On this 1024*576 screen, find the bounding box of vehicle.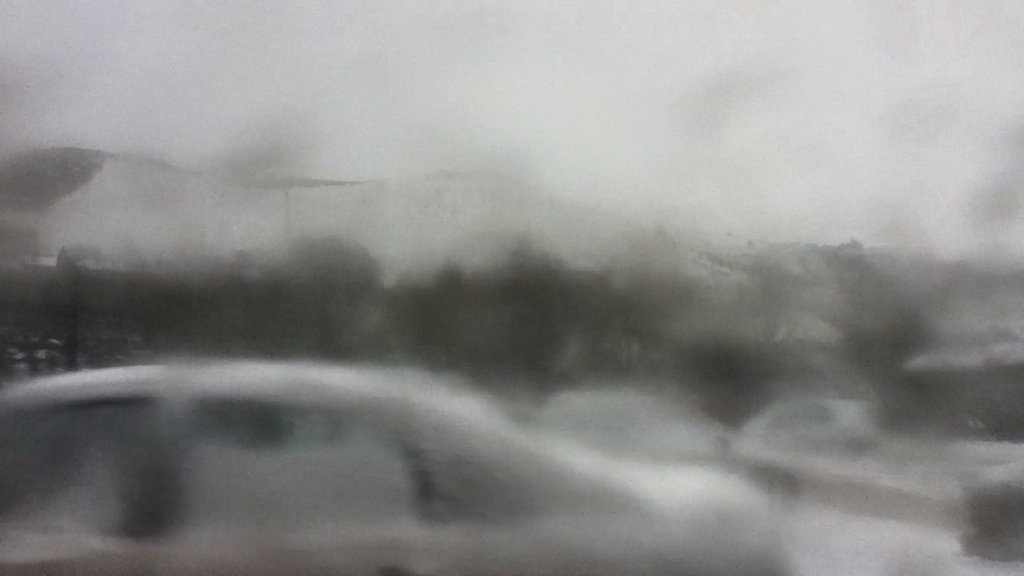
Bounding box: (x1=0, y1=358, x2=792, y2=575).
